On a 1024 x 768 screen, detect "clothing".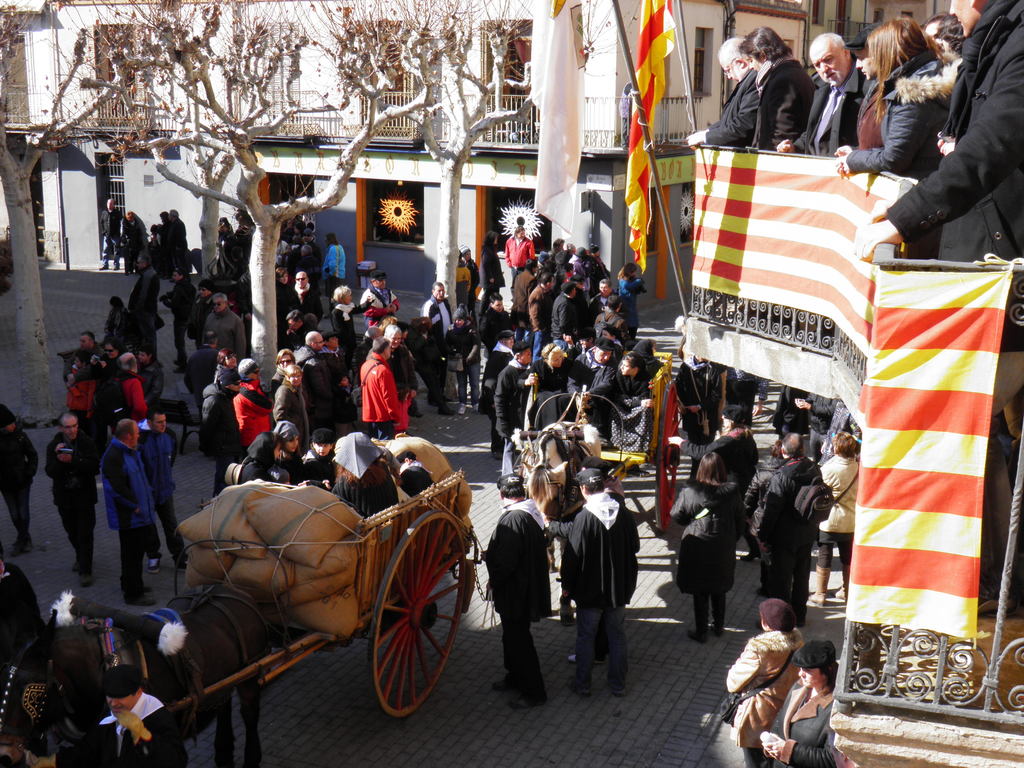
box(323, 239, 345, 280).
